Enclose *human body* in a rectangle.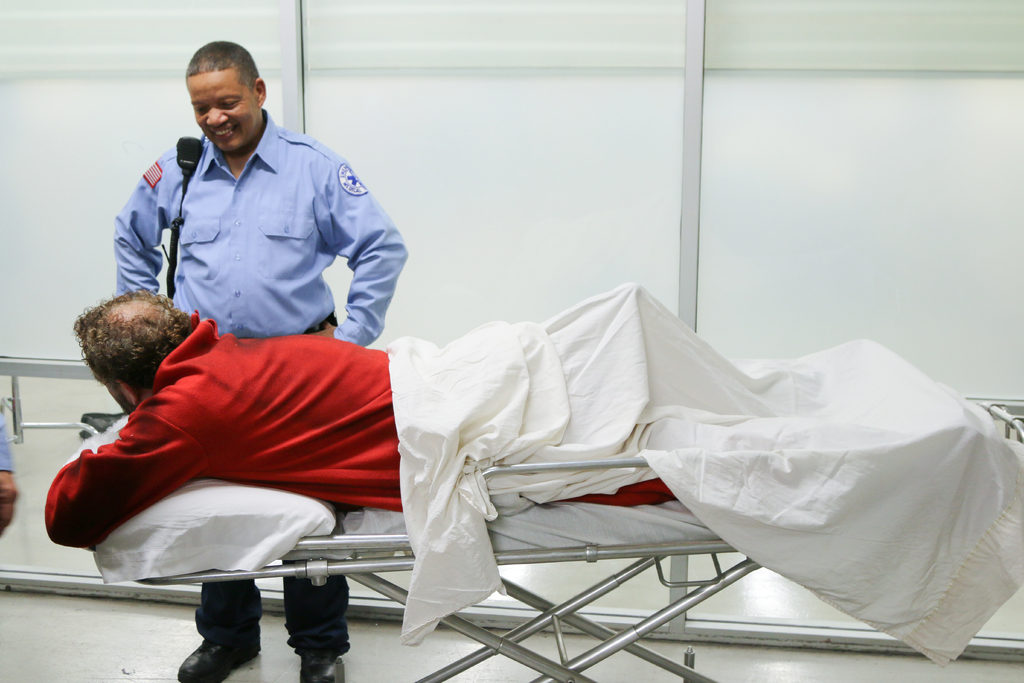
<bbox>44, 285, 668, 548</bbox>.
